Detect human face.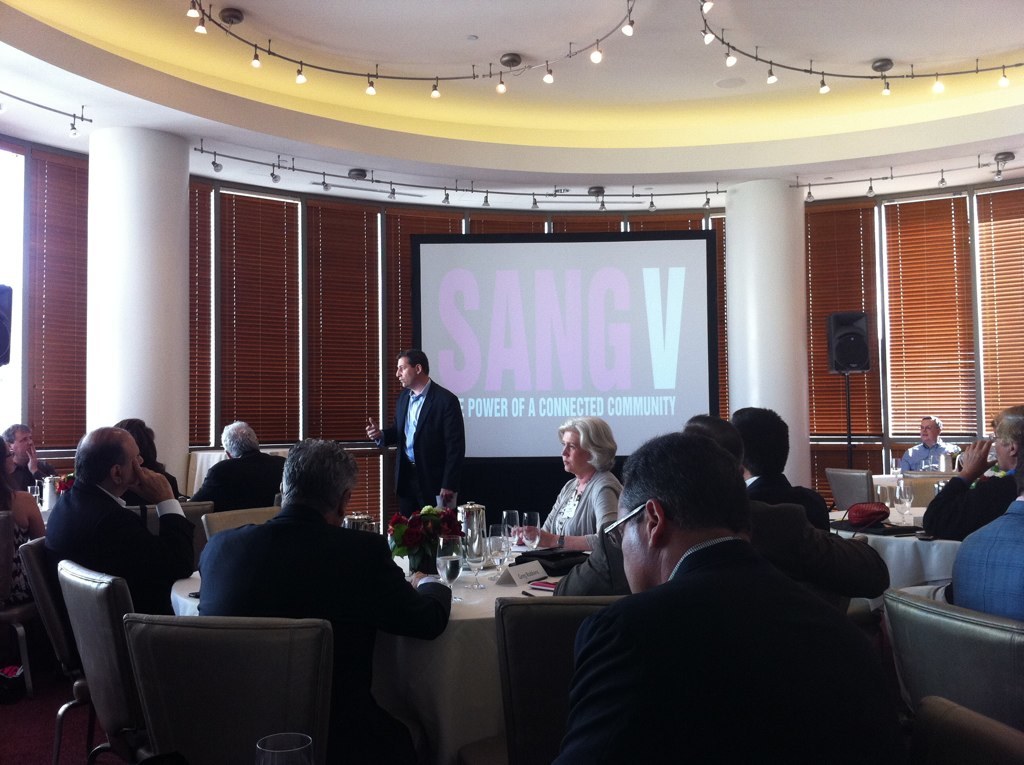
Detected at [left=986, top=429, right=1021, bottom=473].
